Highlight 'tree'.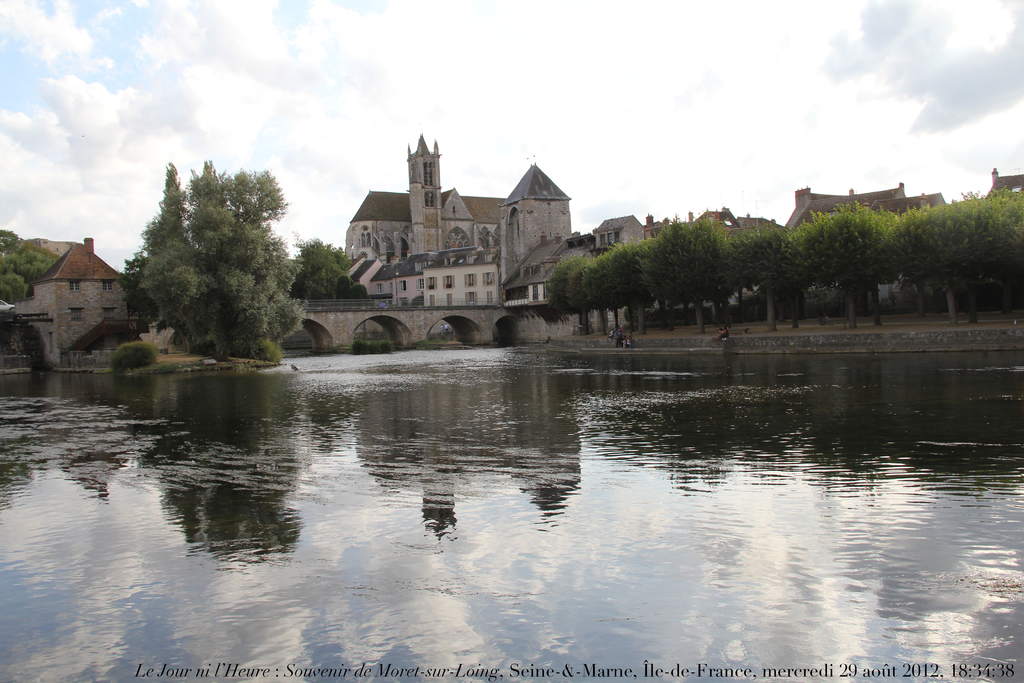
Highlighted region: {"x1": 708, "y1": 226, "x2": 740, "y2": 325}.
